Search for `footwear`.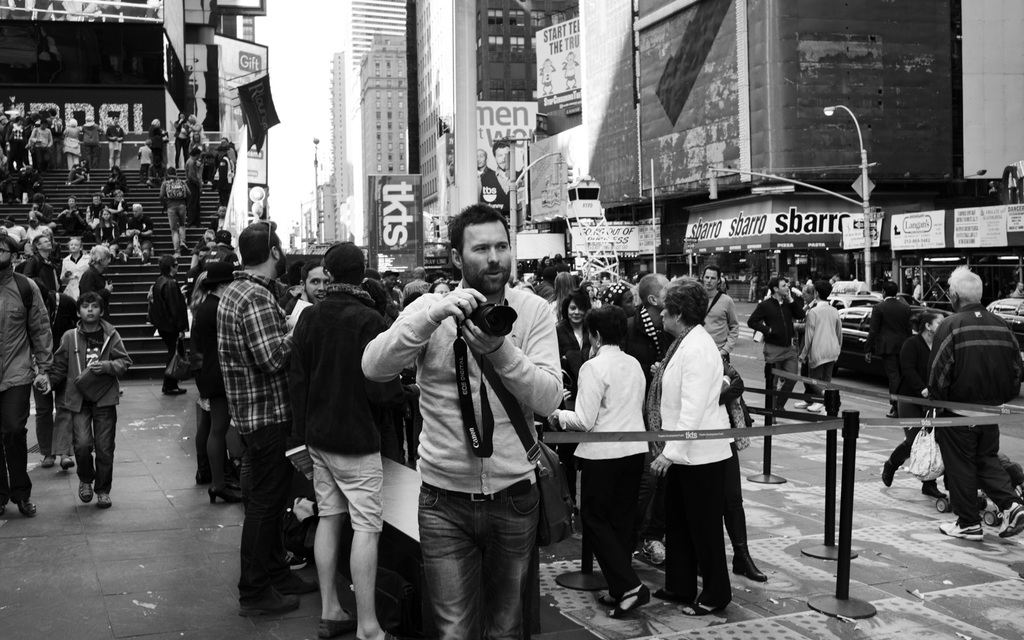
Found at [321,609,359,639].
